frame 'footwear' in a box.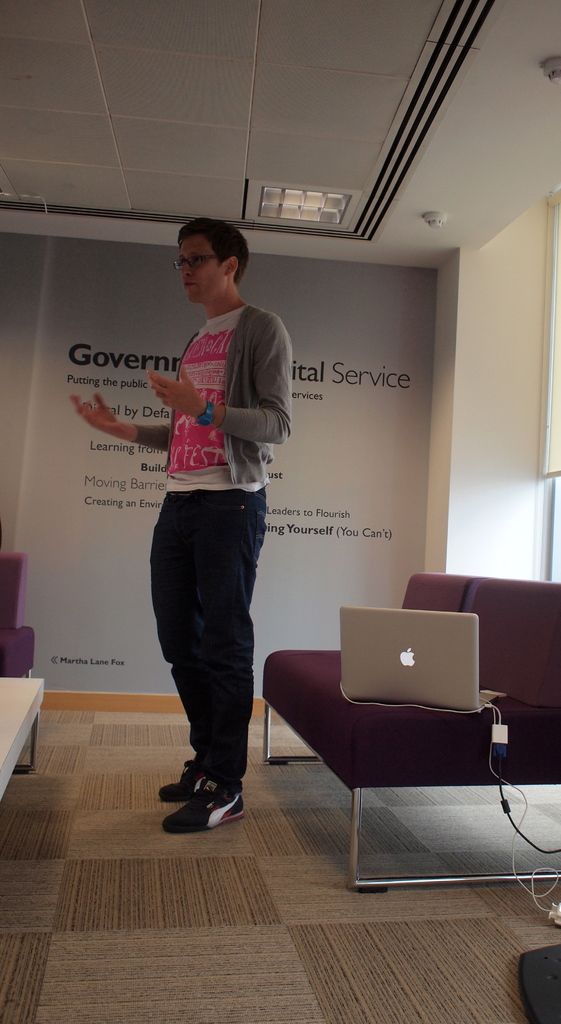
detection(164, 778, 246, 837).
